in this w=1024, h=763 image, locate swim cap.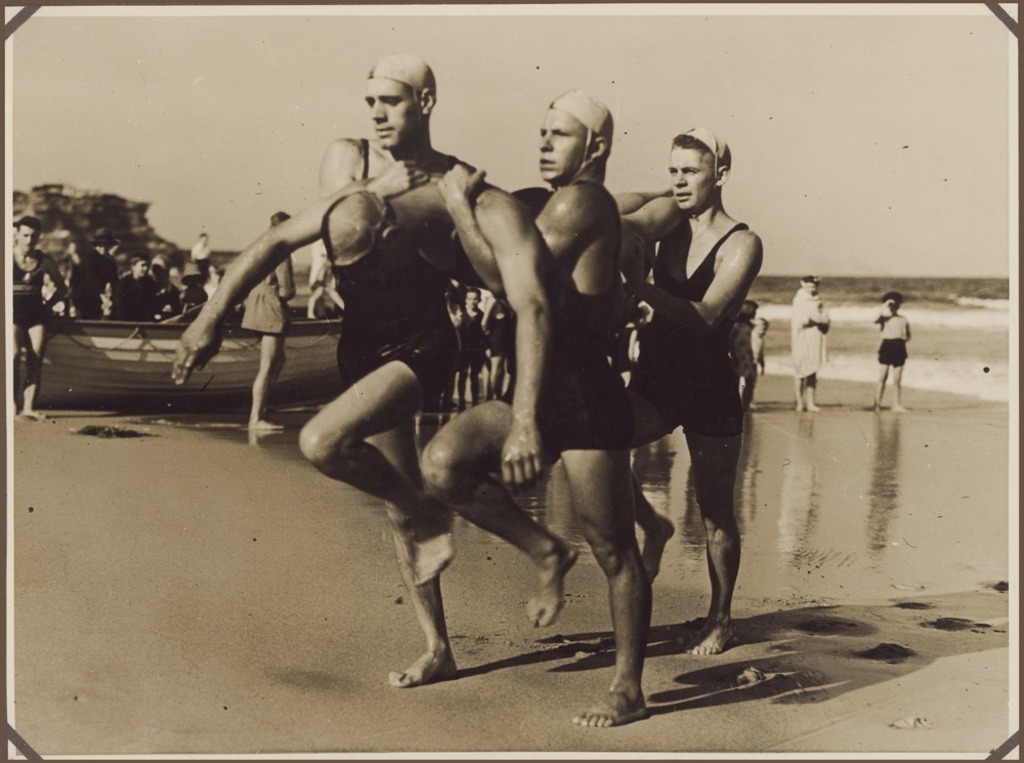
Bounding box: <box>367,55,436,125</box>.
